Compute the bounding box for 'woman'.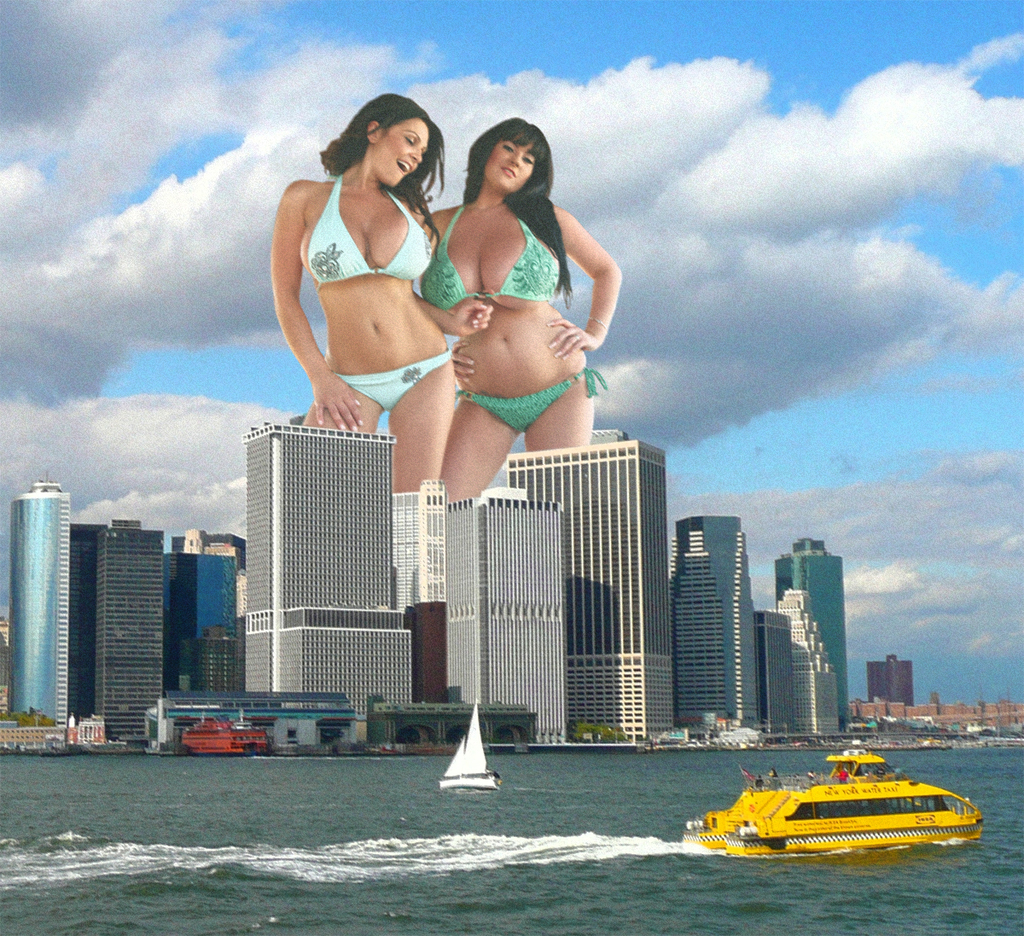
(x1=401, y1=115, x2=625, y2=493).
